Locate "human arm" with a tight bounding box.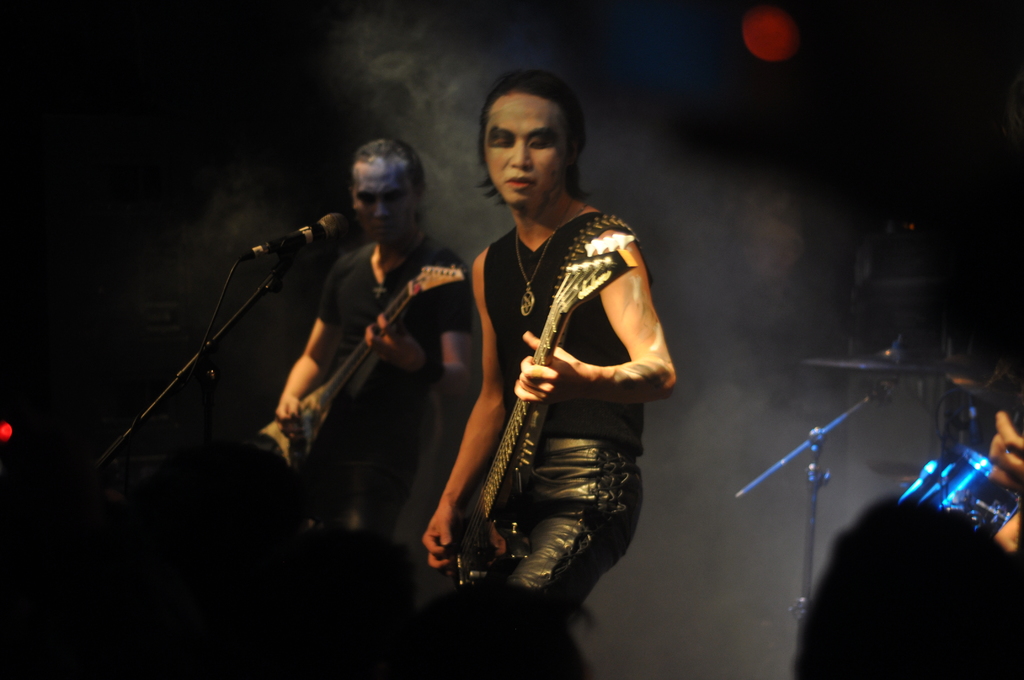
273 254 348 426.
